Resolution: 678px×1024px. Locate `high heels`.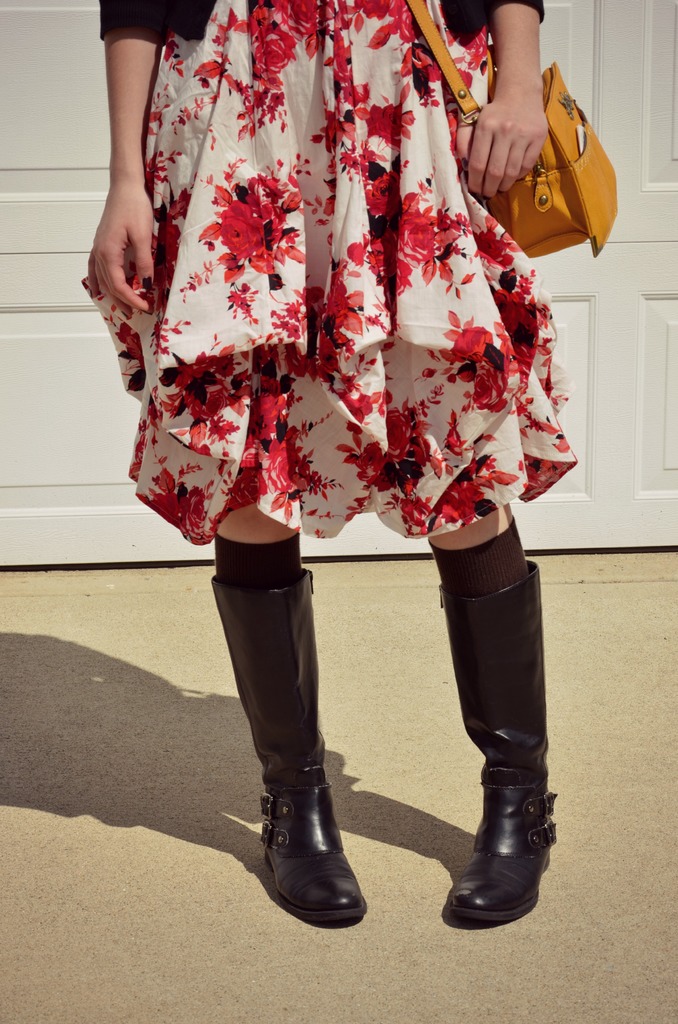
rect(440, 563, 558, 922).
